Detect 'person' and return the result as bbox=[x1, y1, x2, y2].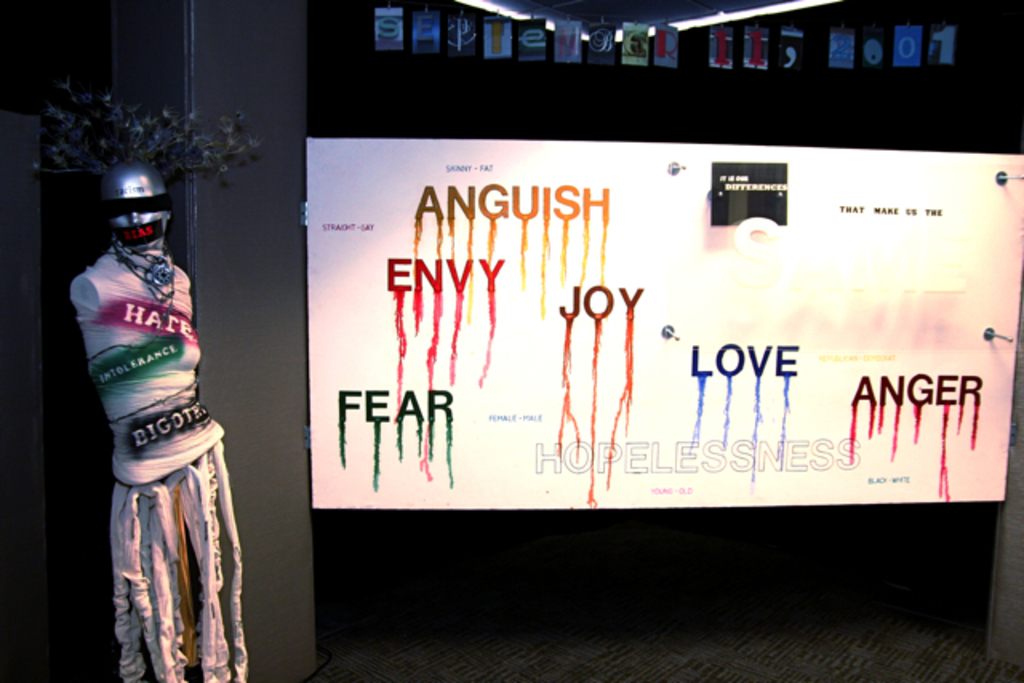
bbox=[69, 163, 243, 681].
